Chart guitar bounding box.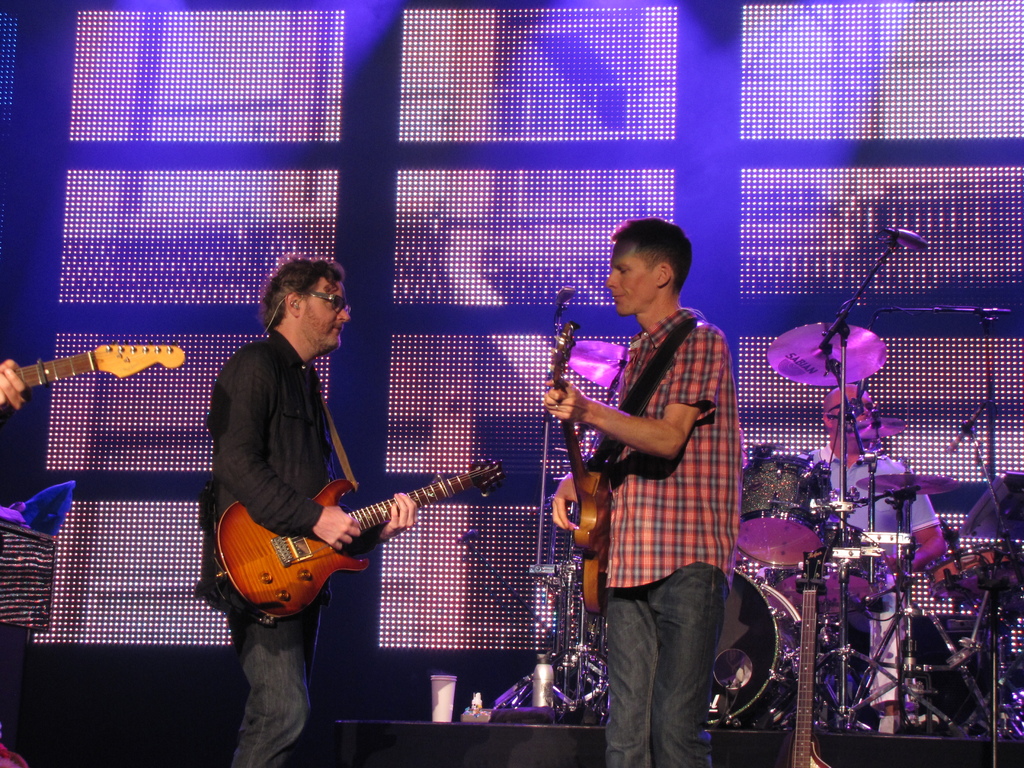
Charted: crop(4, 343, 189, 397).
